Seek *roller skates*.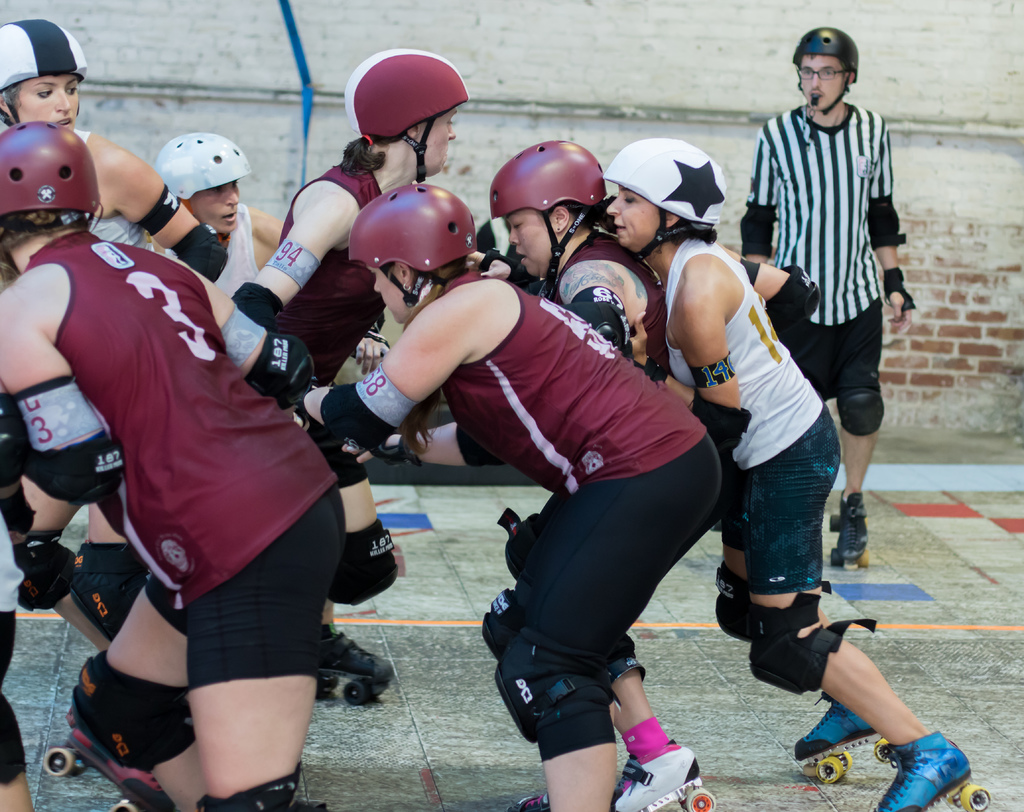
[870, 729, 992, 811].
